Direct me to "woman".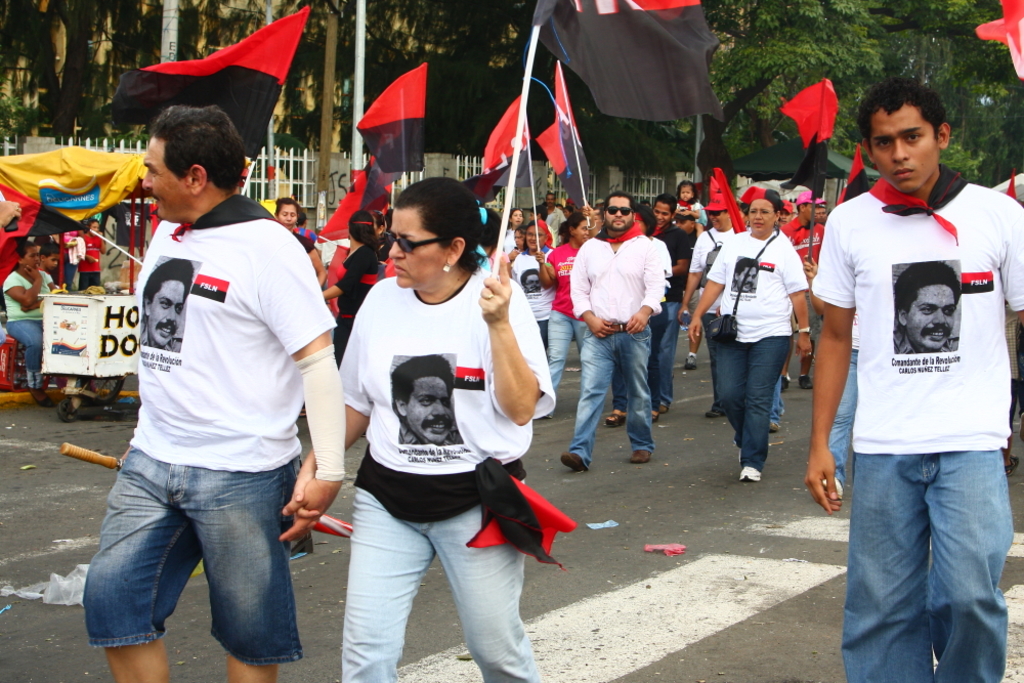
Direction: x1=537 y1=216 x2=592 y2=412.
